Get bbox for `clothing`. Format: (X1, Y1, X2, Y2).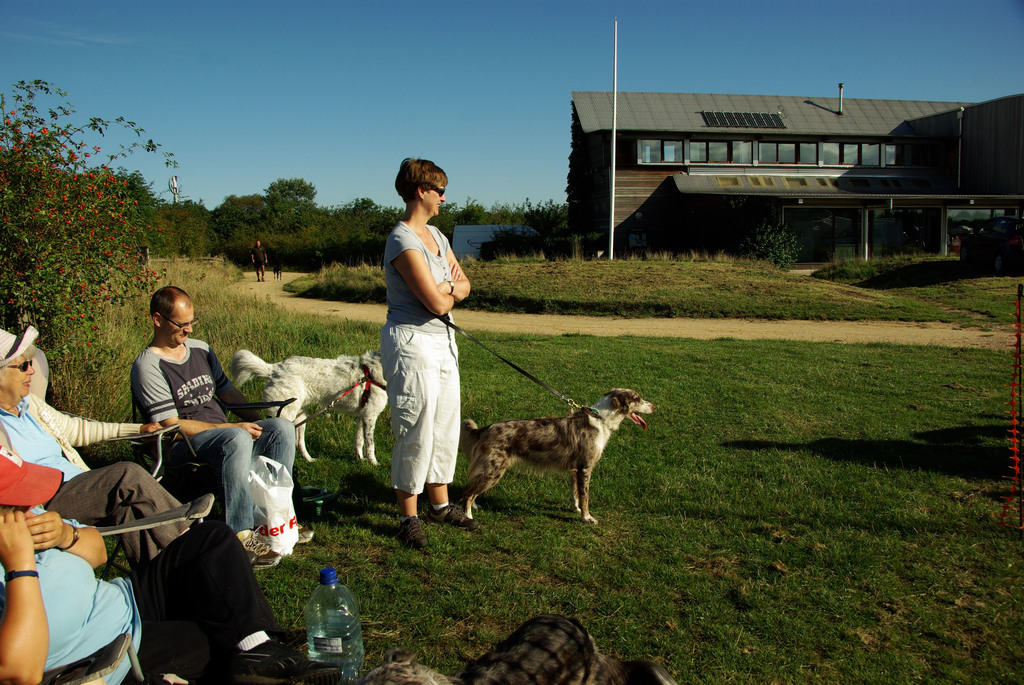
(252, 244, 269, 269).
